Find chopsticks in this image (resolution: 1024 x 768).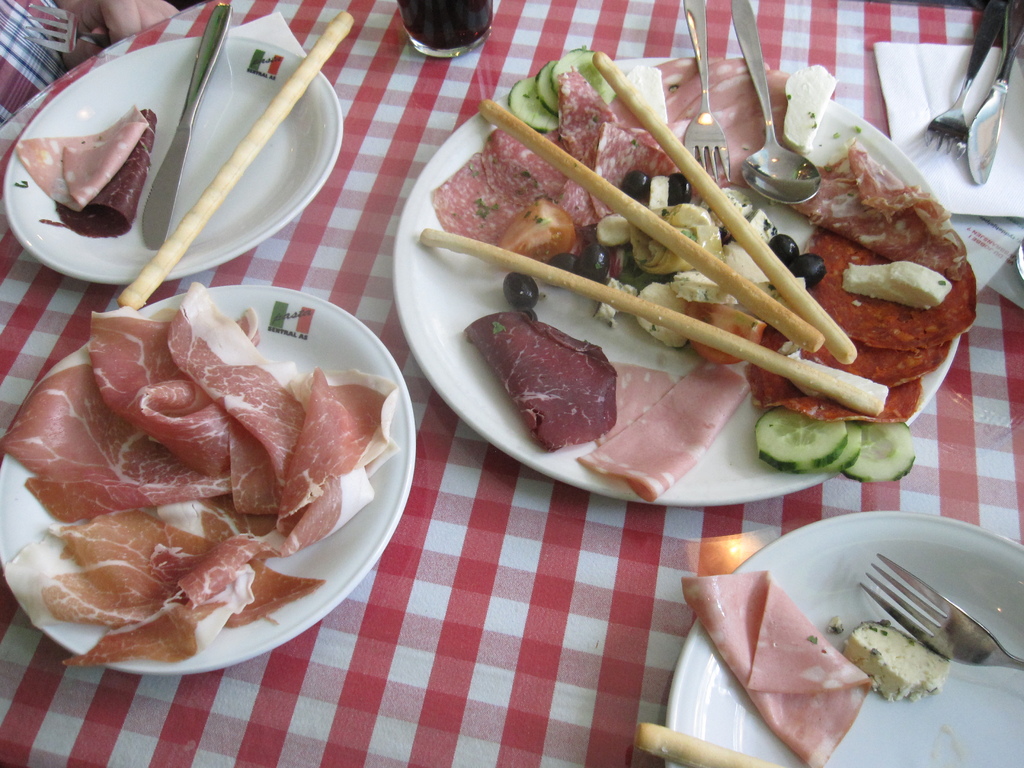
x1=477, y1=49, x2=860, y2=363.
